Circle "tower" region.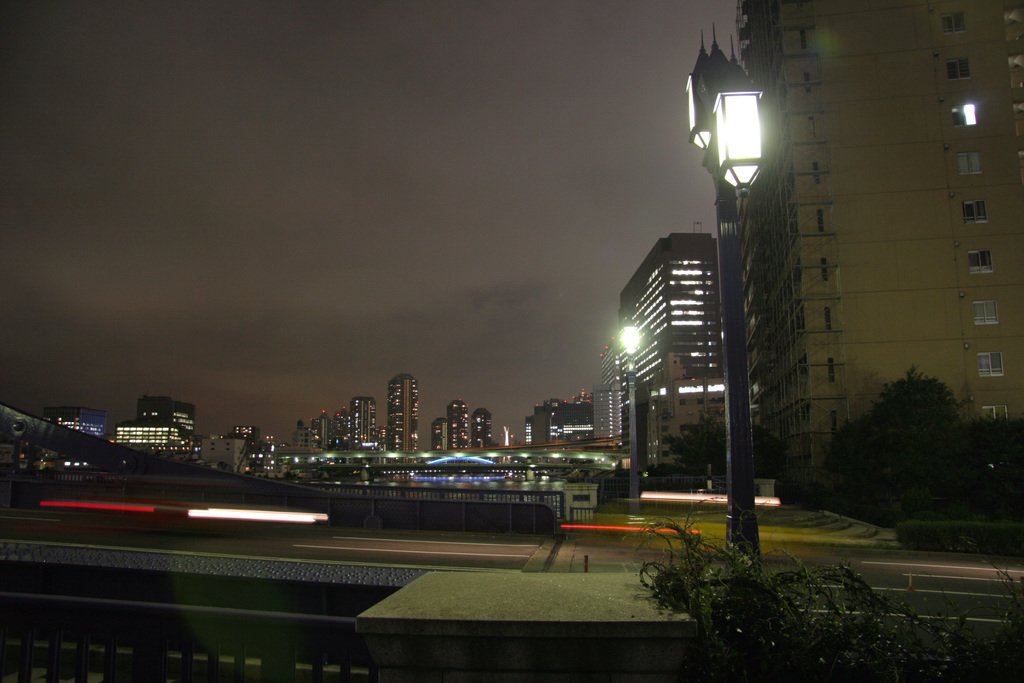
Region: rect(471, 407, 492, 448).
